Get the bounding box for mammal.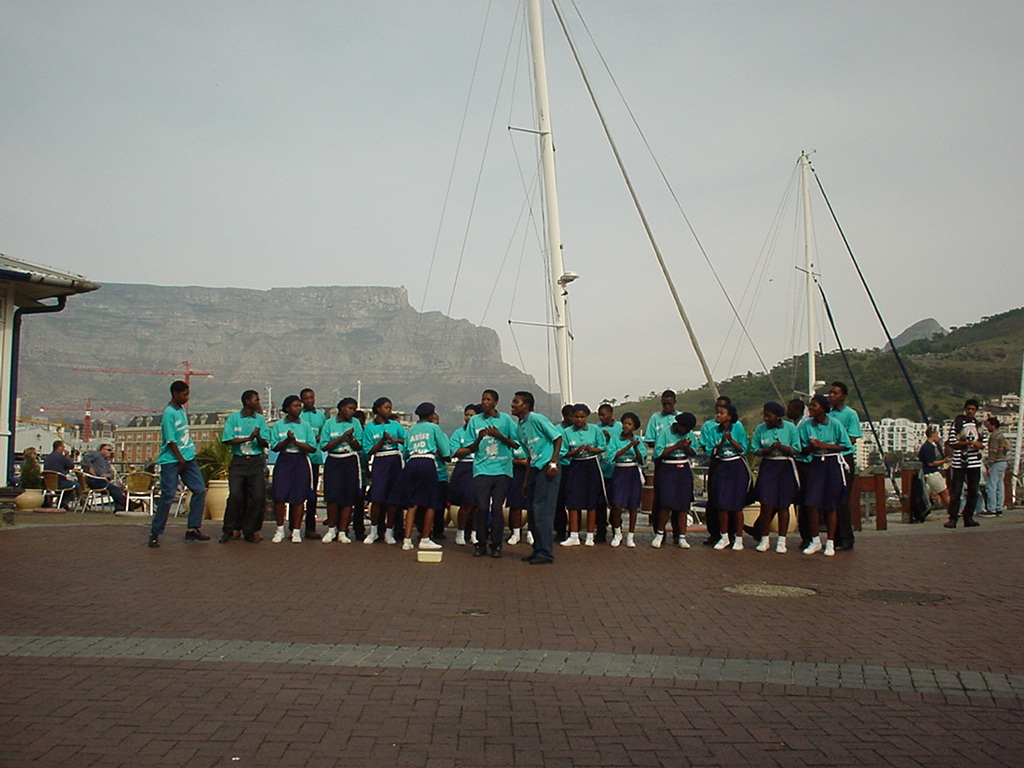
detection(921, 421, 955, 507).
